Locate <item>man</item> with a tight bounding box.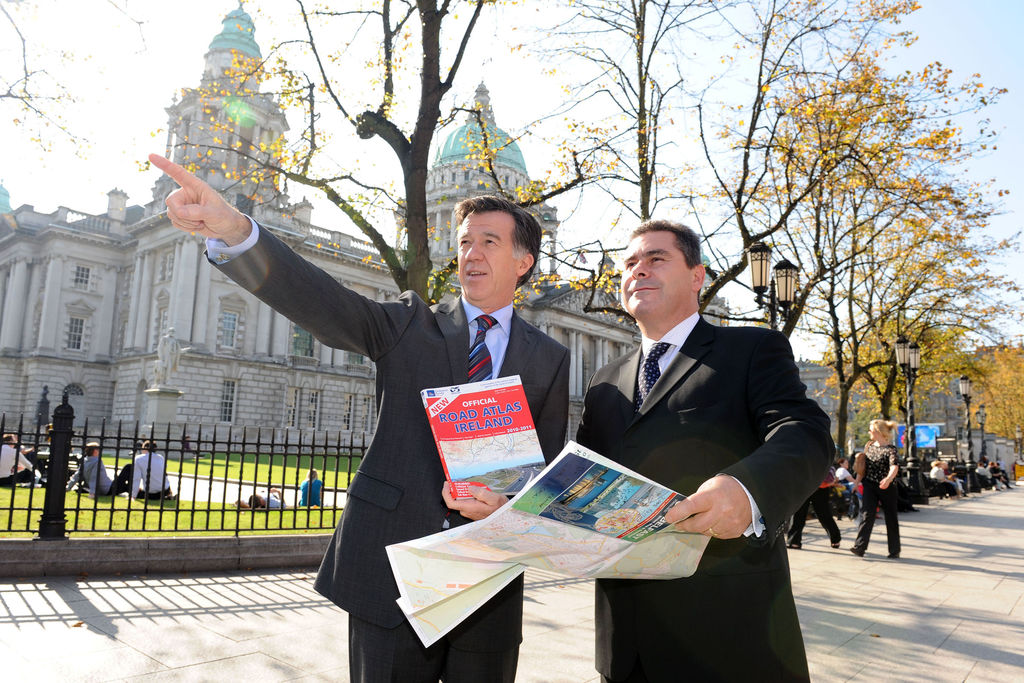
select_region(127, 445, 180, 499).
